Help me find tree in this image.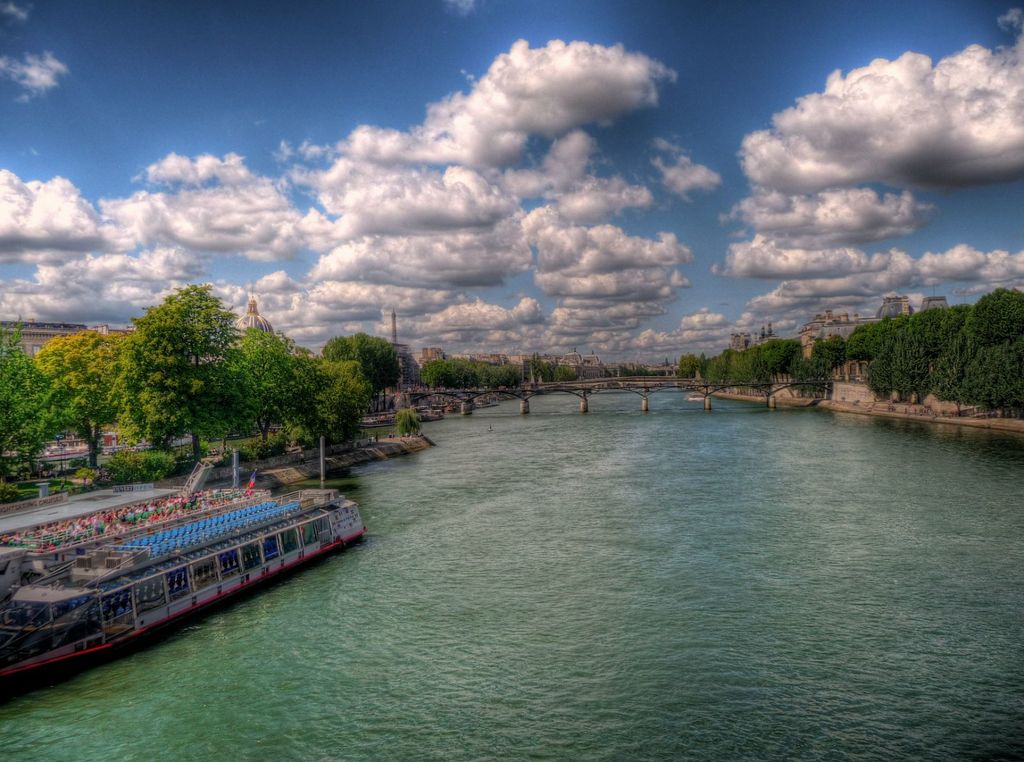
Found it: Rect(0, 305, 80, 484).
